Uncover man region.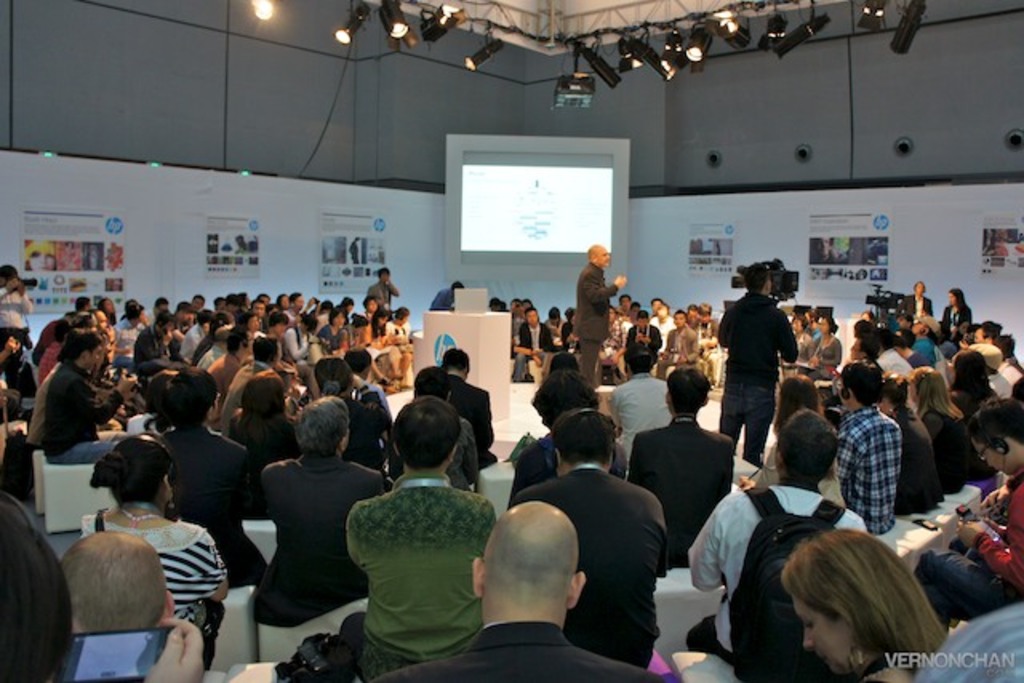
Uncovered: [48, 326, 136, 467].
